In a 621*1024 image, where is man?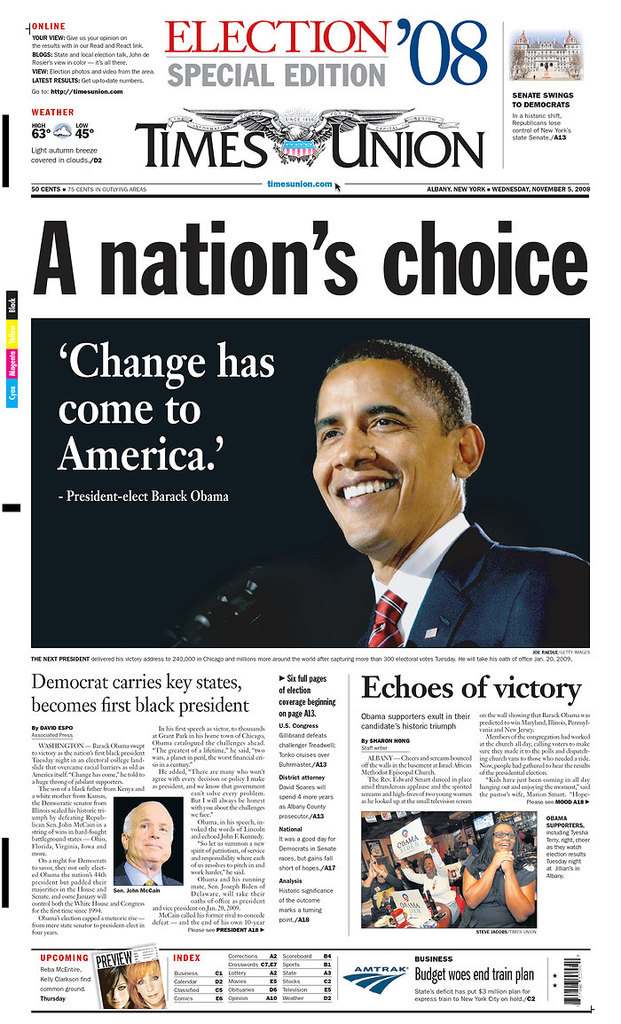
pyautogui.locateOnScreen(108, 797, 176, 886).
